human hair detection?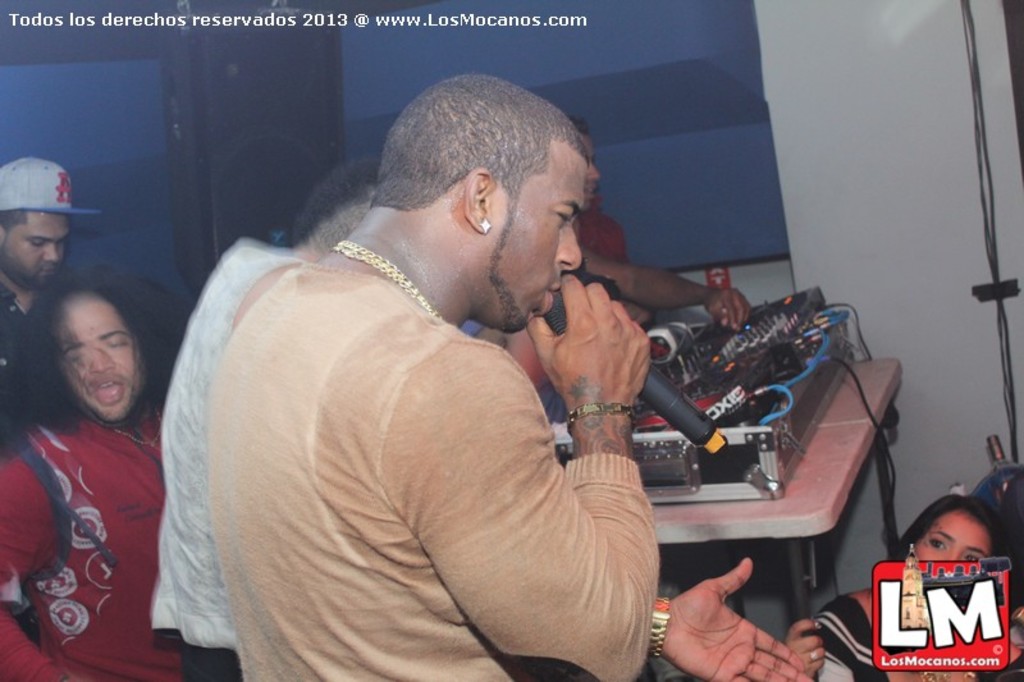
893/491/1012/564
